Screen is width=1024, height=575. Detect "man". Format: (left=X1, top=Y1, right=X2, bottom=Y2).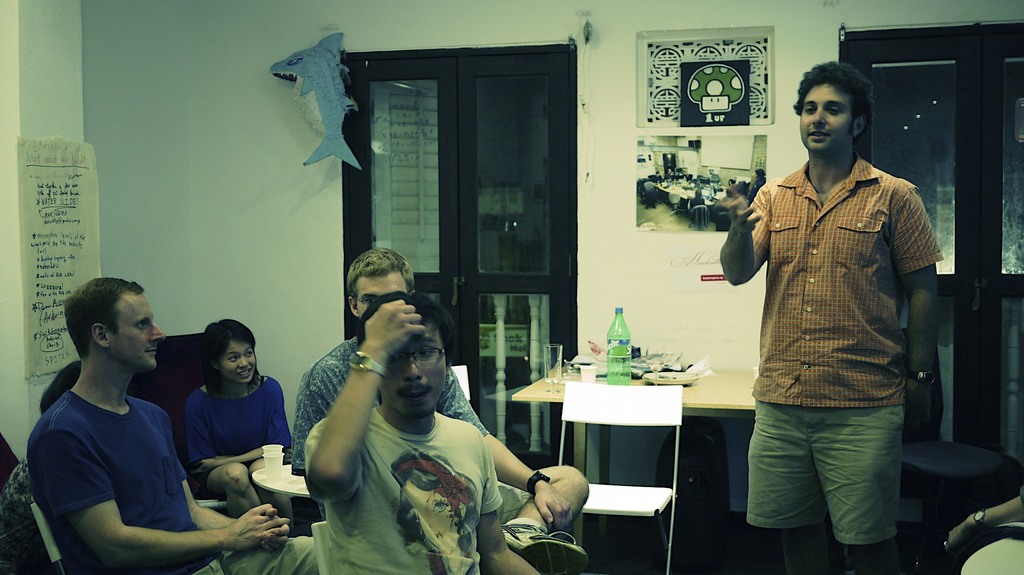
(left=729, top=72, right=945, bottom=574).
